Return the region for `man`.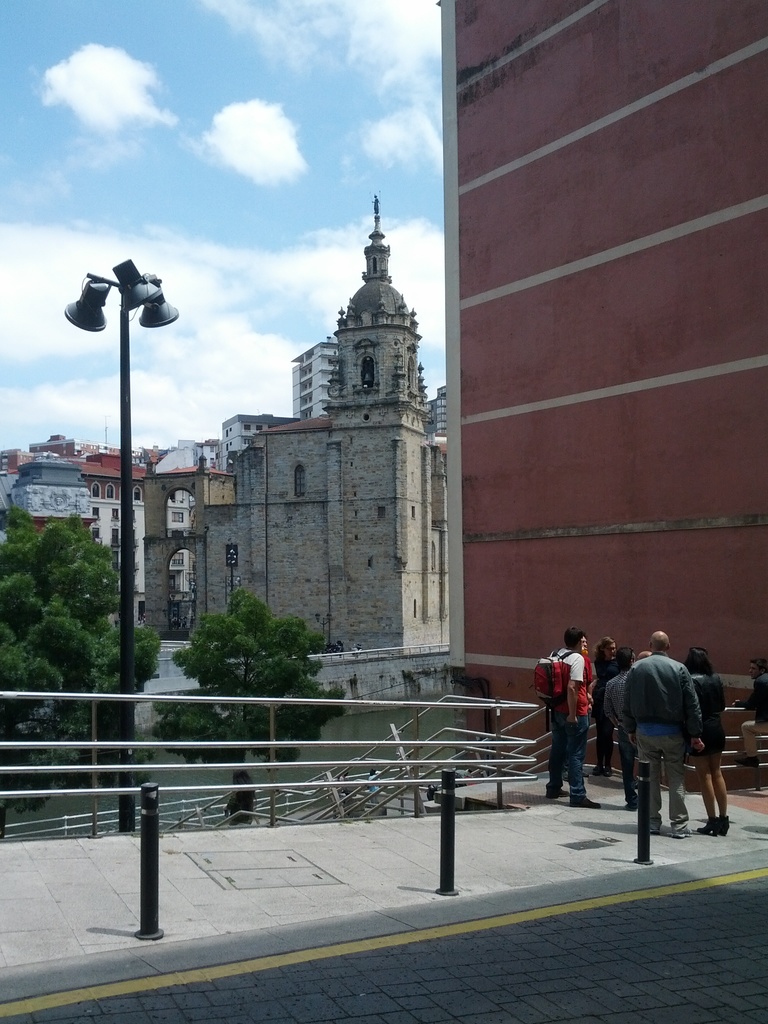
bbox=[609, 628, 720, 842].
